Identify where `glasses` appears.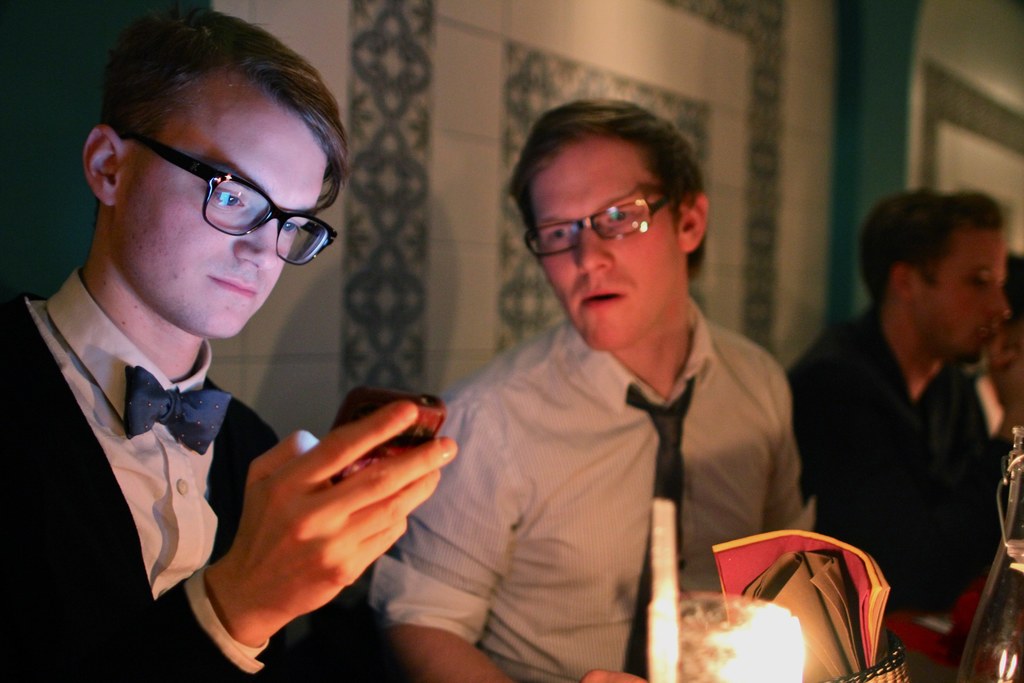
Appears at [left=520, top=195, right=674, bottom=260].
